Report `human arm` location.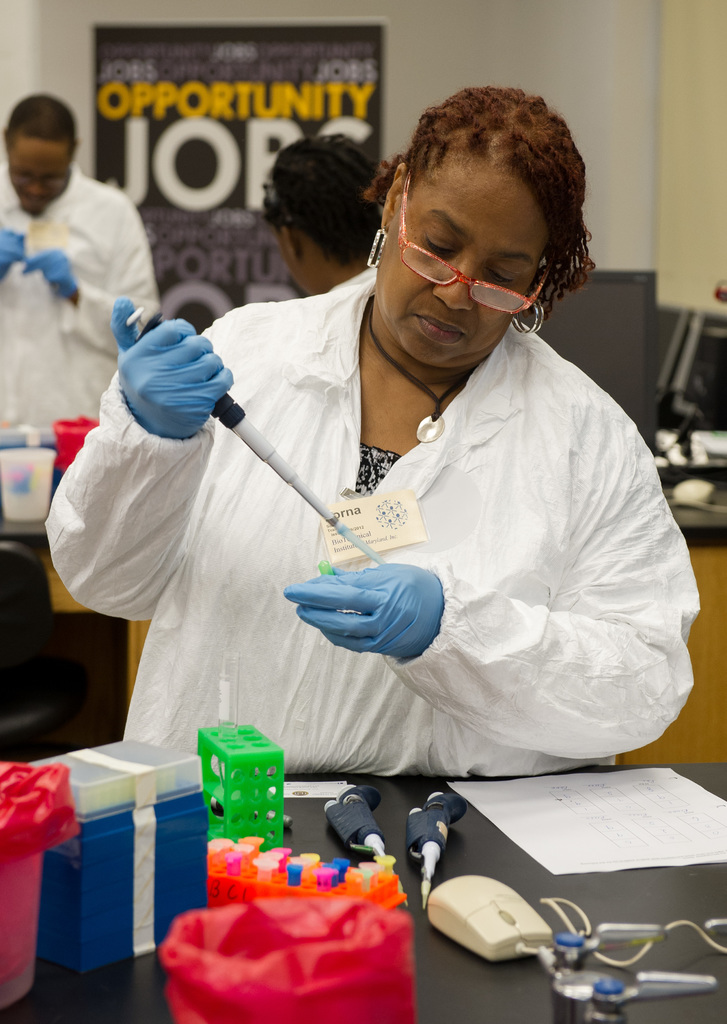
Report: 40,291,245,622.
